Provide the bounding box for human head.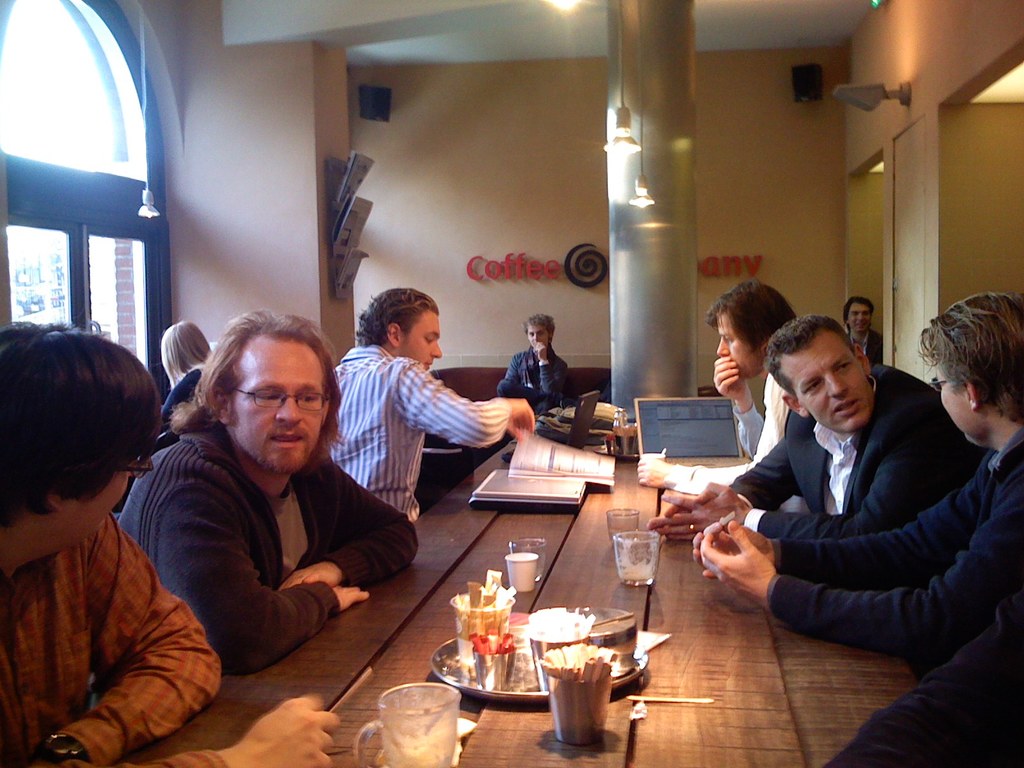
left=927, top=290, right=1023, bottom=442.
